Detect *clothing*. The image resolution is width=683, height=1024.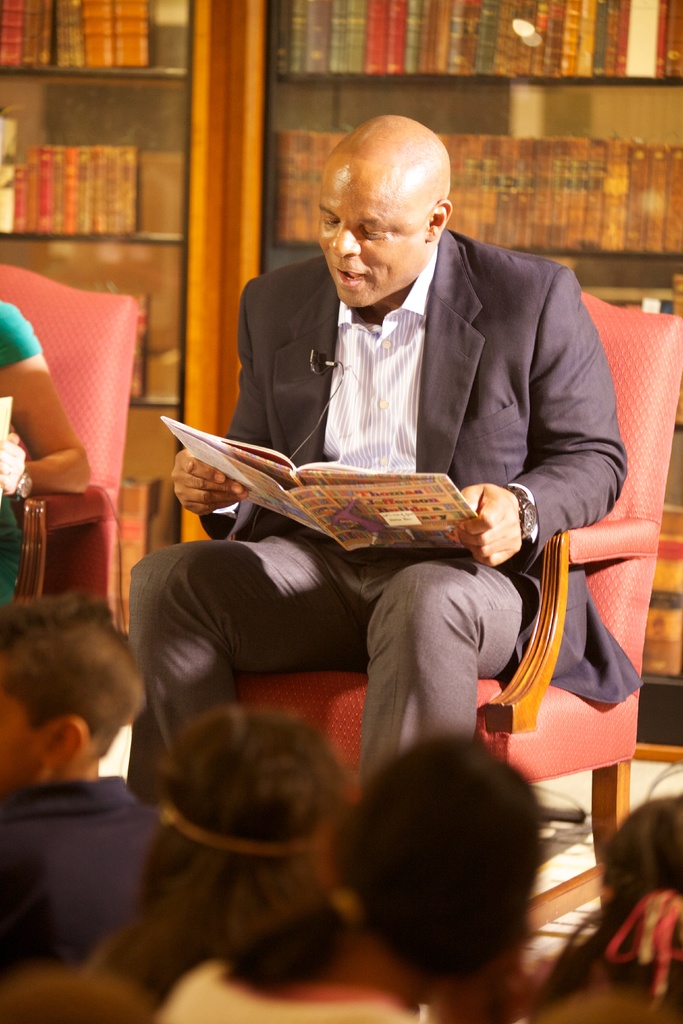
(left=0, top=771, right=179, bottom=983).
